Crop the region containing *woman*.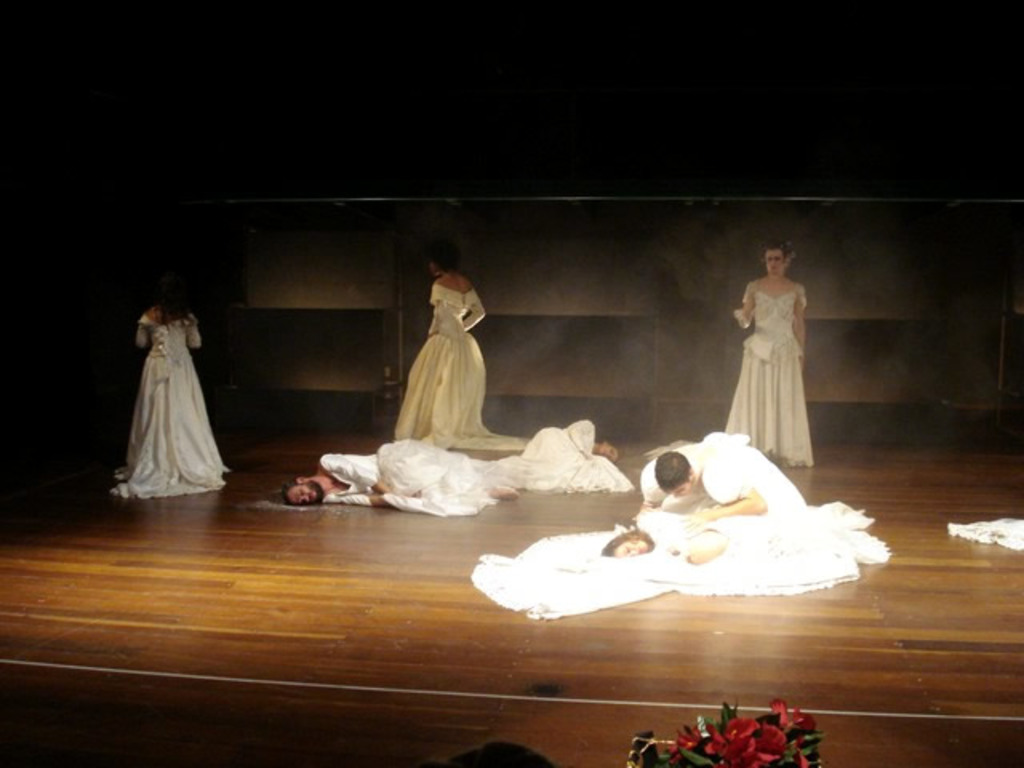
Crop region: 736 240 818 467.
